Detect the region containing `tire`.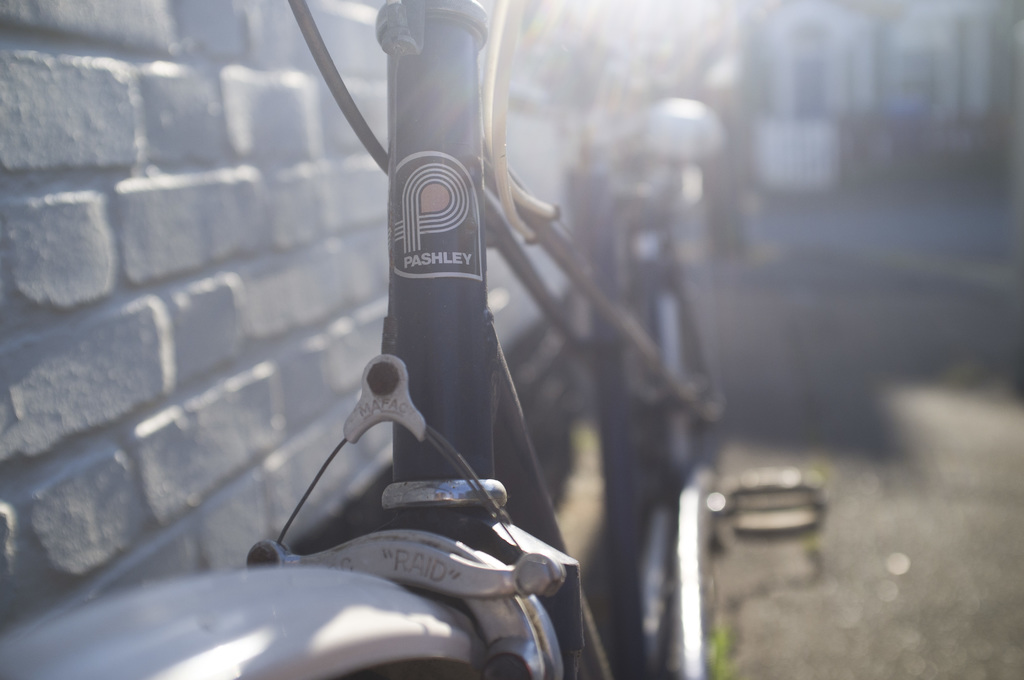
rect(0, 565, 488, 679).
